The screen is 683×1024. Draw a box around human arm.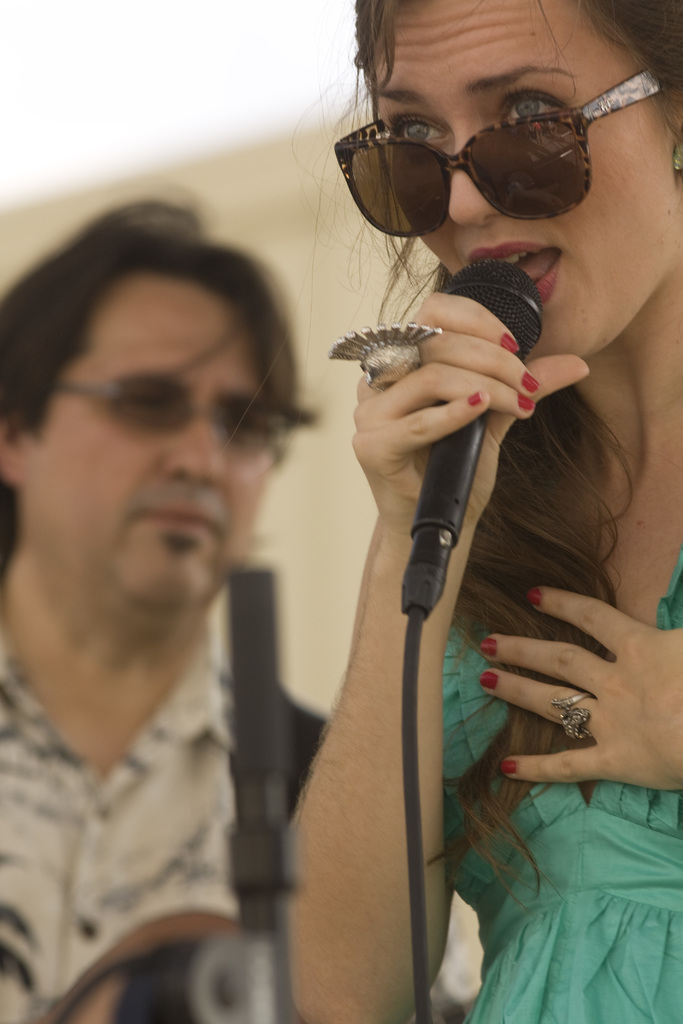
crop(289, 316, 577, 975).
